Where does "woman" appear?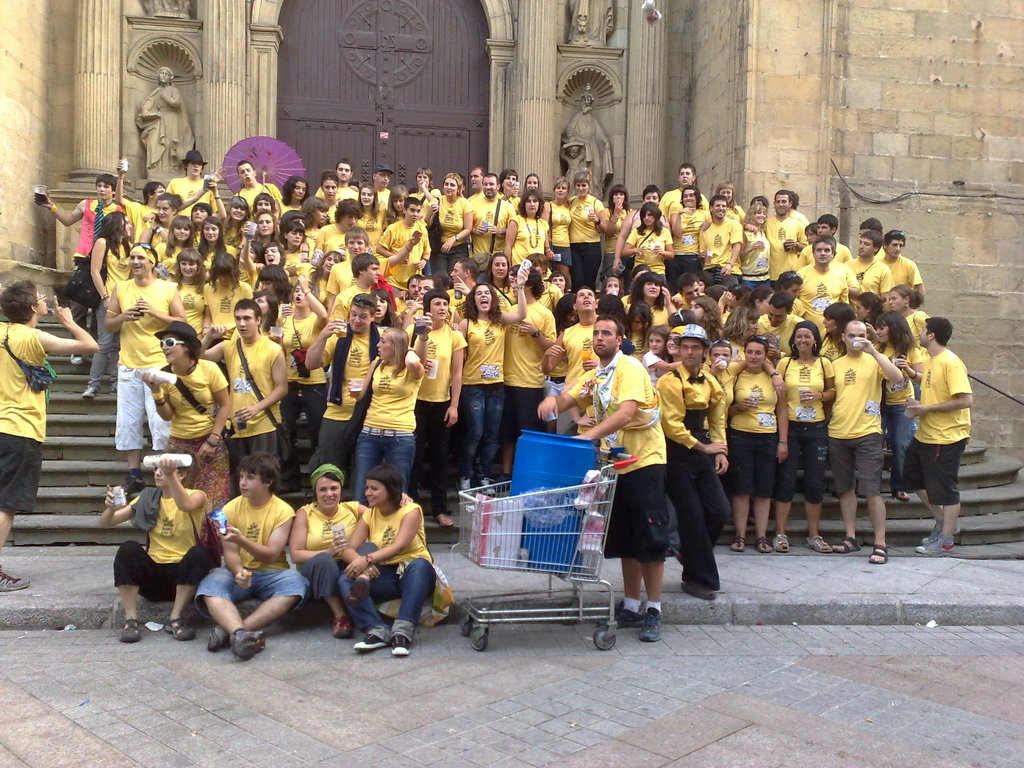
Appears at box=[502, 190, 548, 268].
